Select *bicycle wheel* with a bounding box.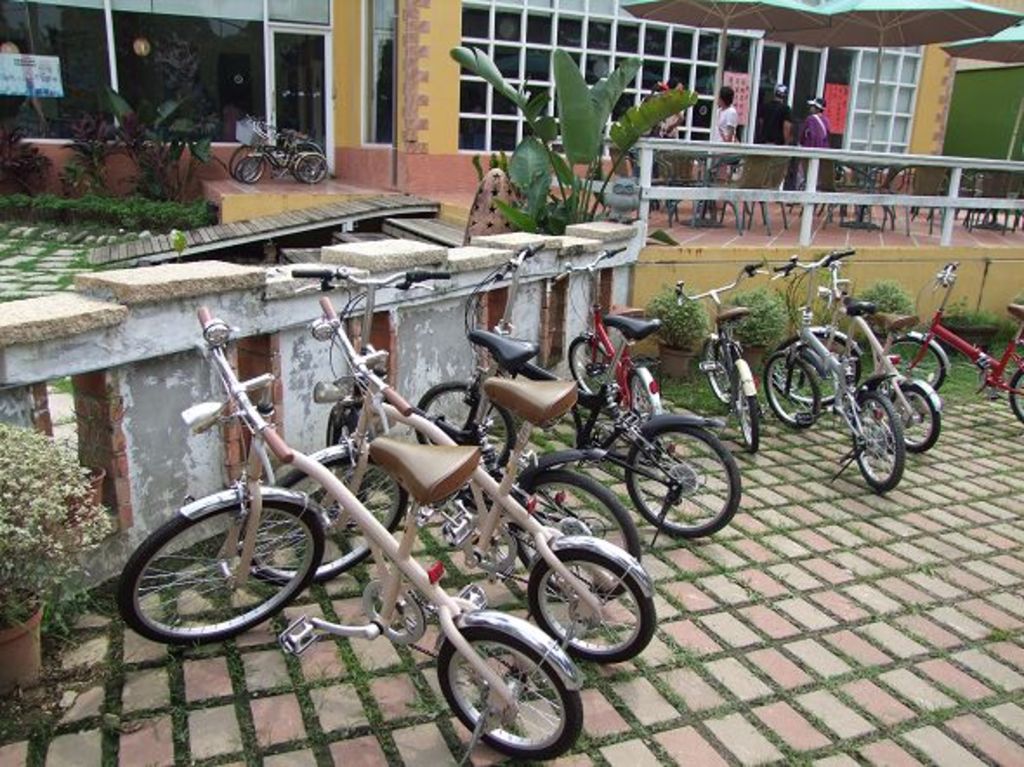
{"x1": 1008, "y1": 363, "x2": 1022, "y2": 423}.
